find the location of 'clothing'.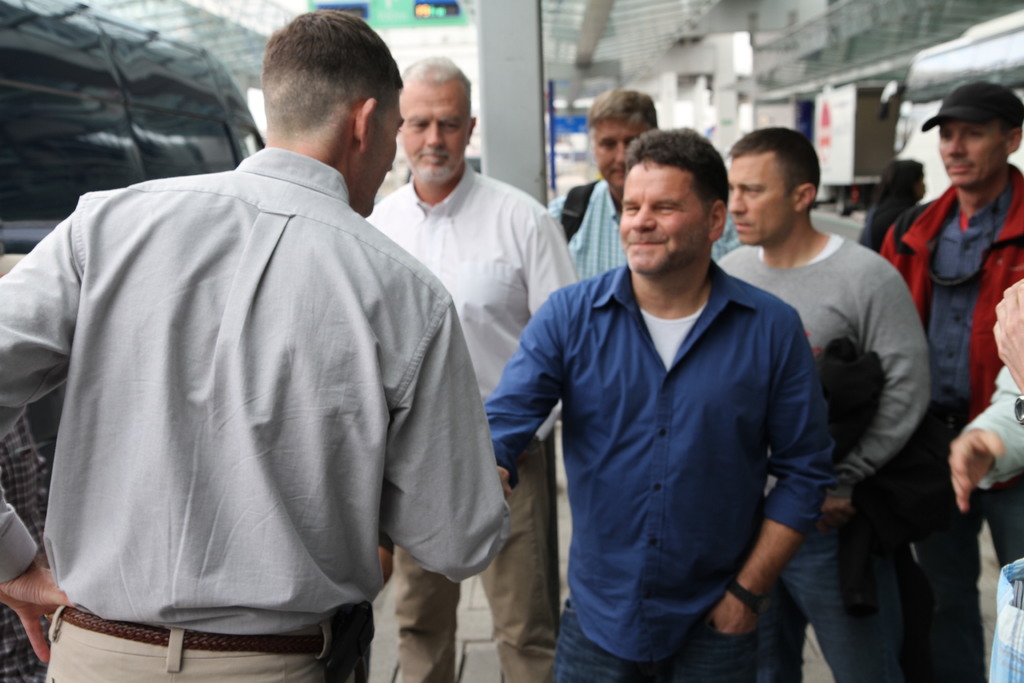
Location: pyautogui.locateOnScreen(960, 364, 1023, 494).
